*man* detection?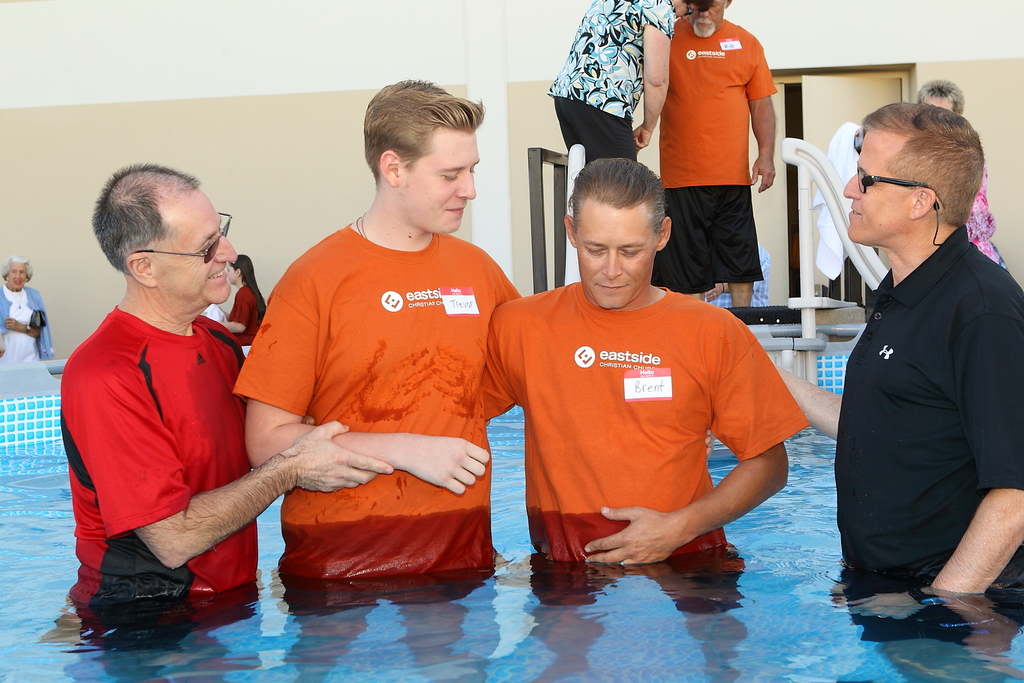
Rect(299, 156, 813, 568)
